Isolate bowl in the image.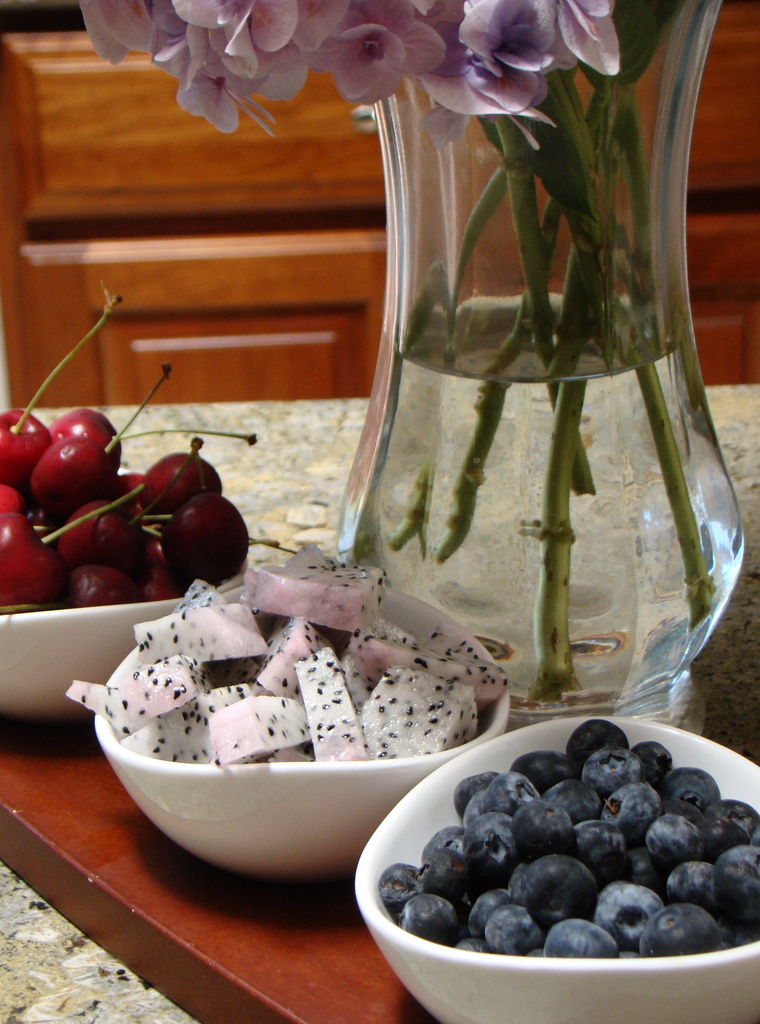
Isolated region: <bbox>1, 559, 264, 721</bbox>.
